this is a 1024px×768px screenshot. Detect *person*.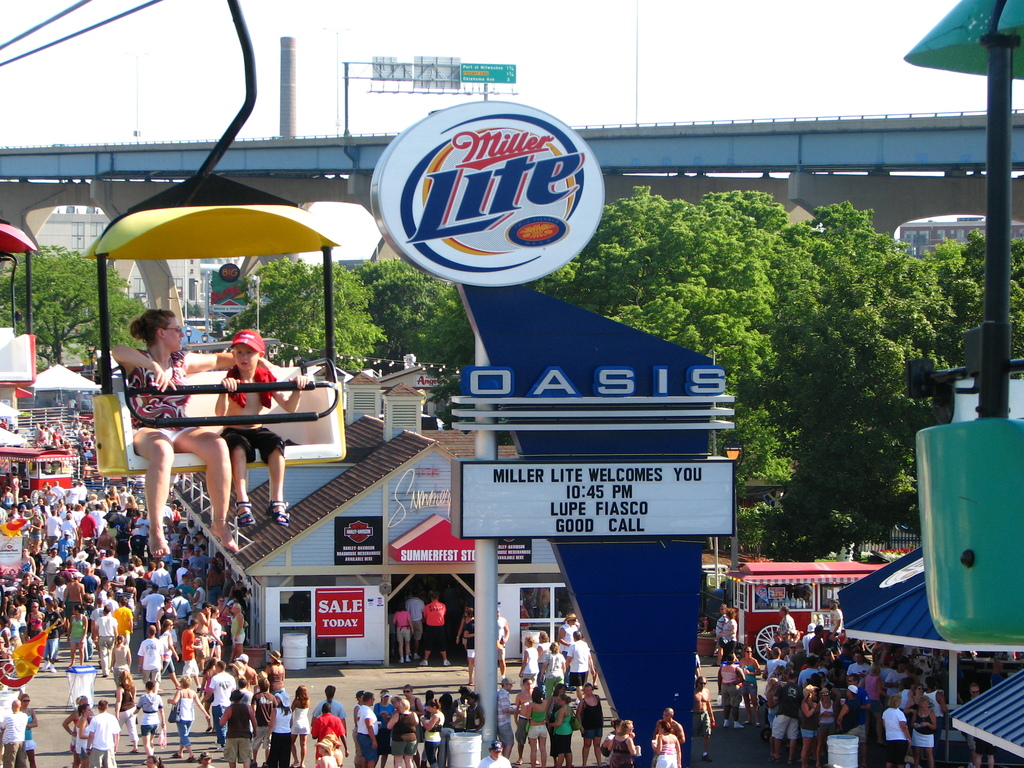
bbox(5, 604, 26, 646).
